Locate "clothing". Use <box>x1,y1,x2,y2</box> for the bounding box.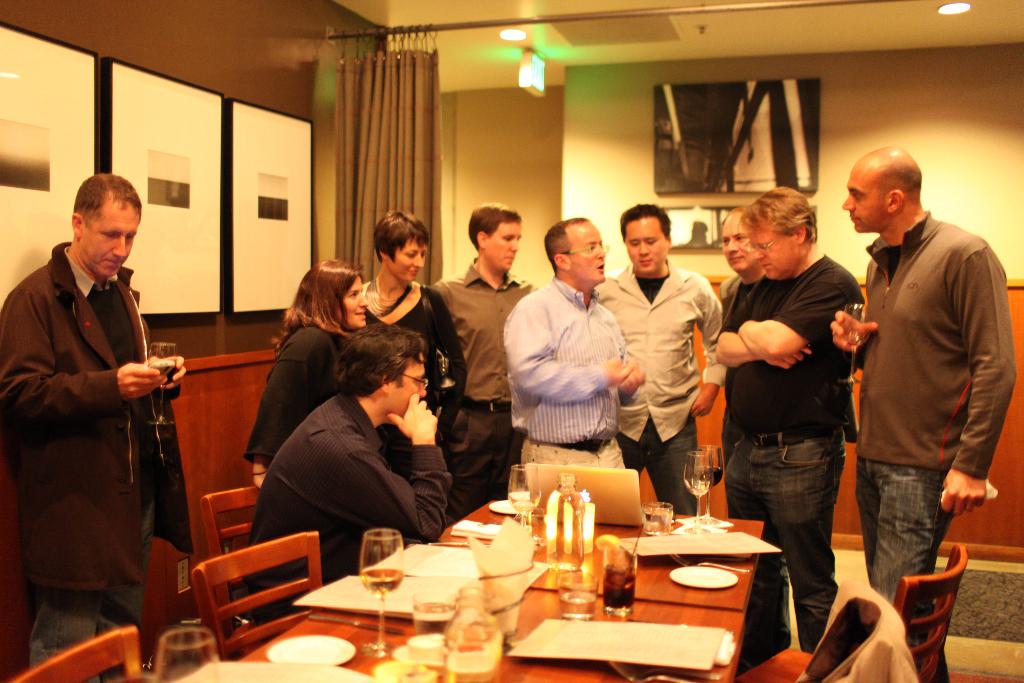
<box>500,277,628,445</box>.
